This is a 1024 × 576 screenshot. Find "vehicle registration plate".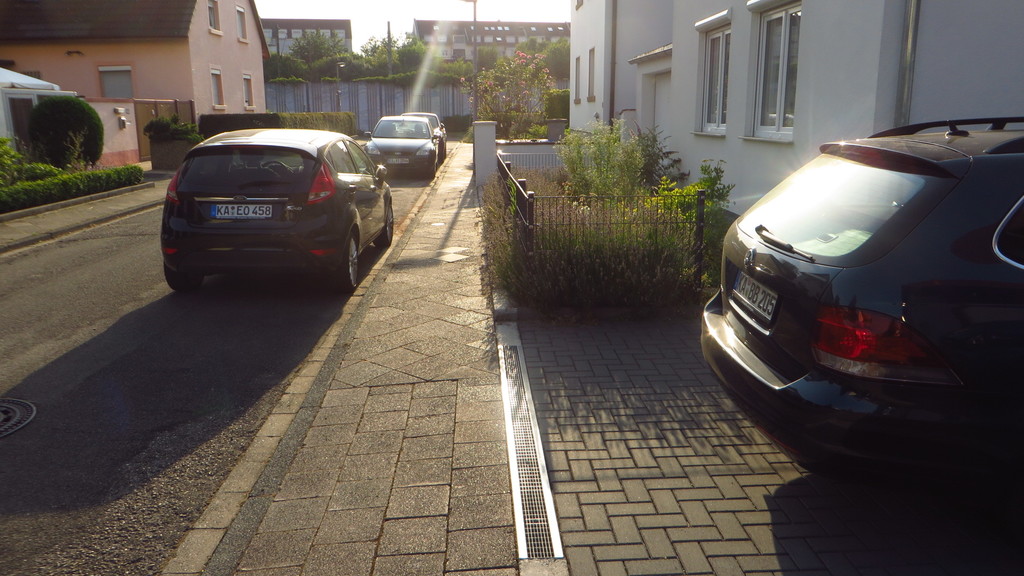
Bounding box: <box>388,157,408,163</box>.
